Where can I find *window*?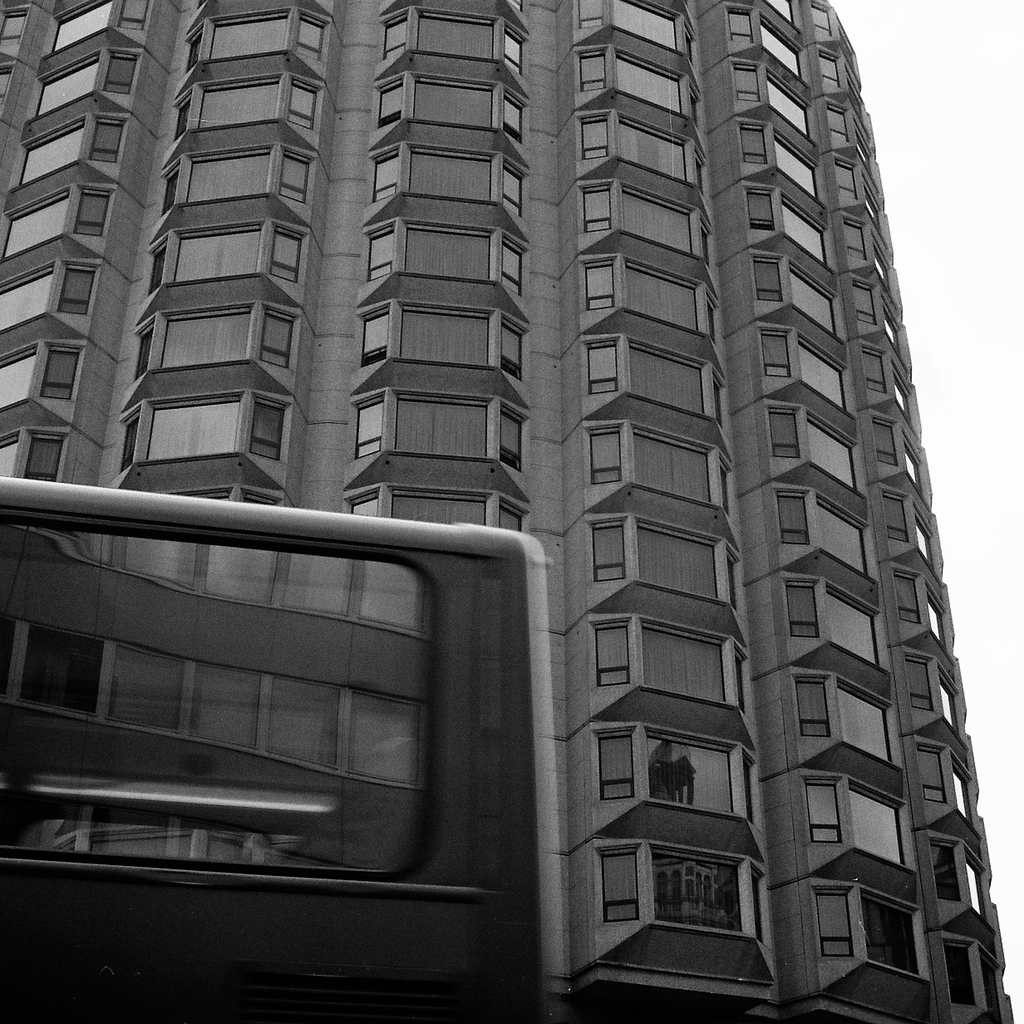
You can find it at rect(748, 190, 834, 258).
